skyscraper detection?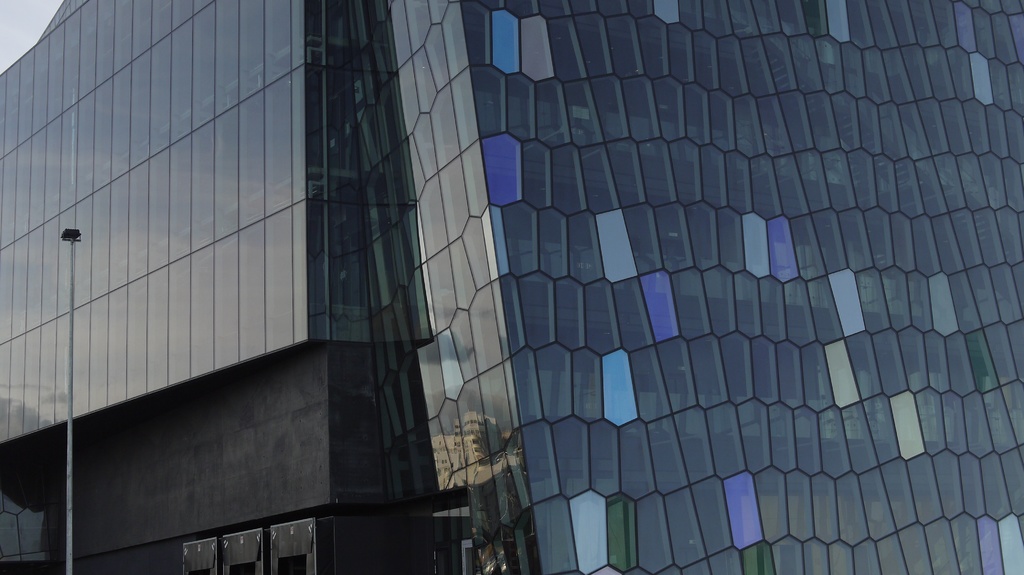
BBox(16, 0, 359, 486)
